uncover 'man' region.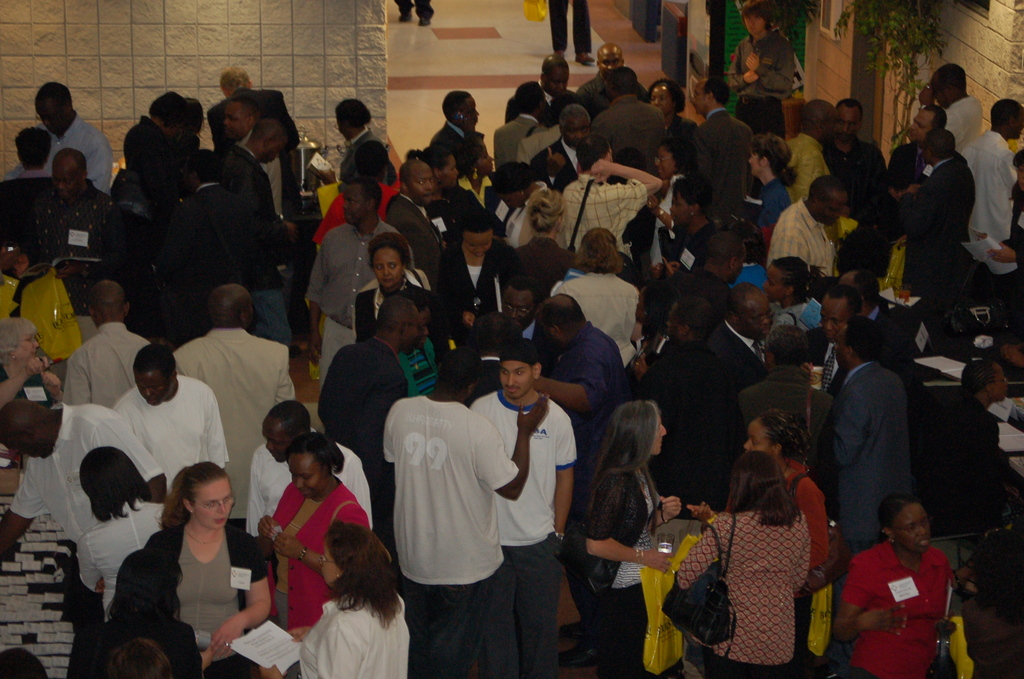
Uncovered: locate(686, 76, 754, 221).
